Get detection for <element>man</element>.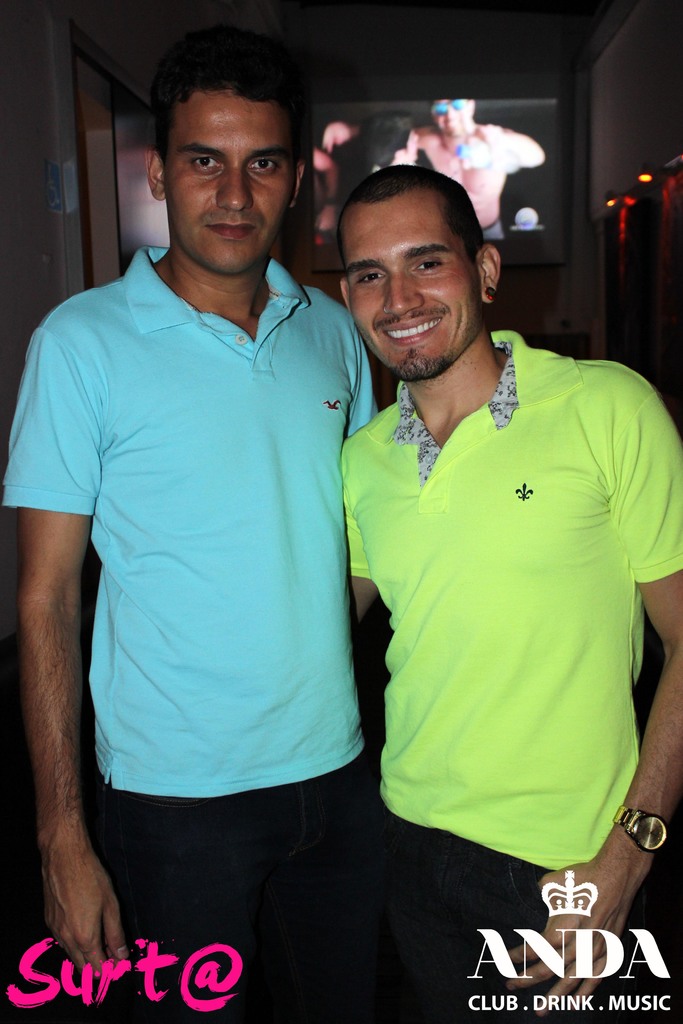
Detection: [0,22,379,1022].
